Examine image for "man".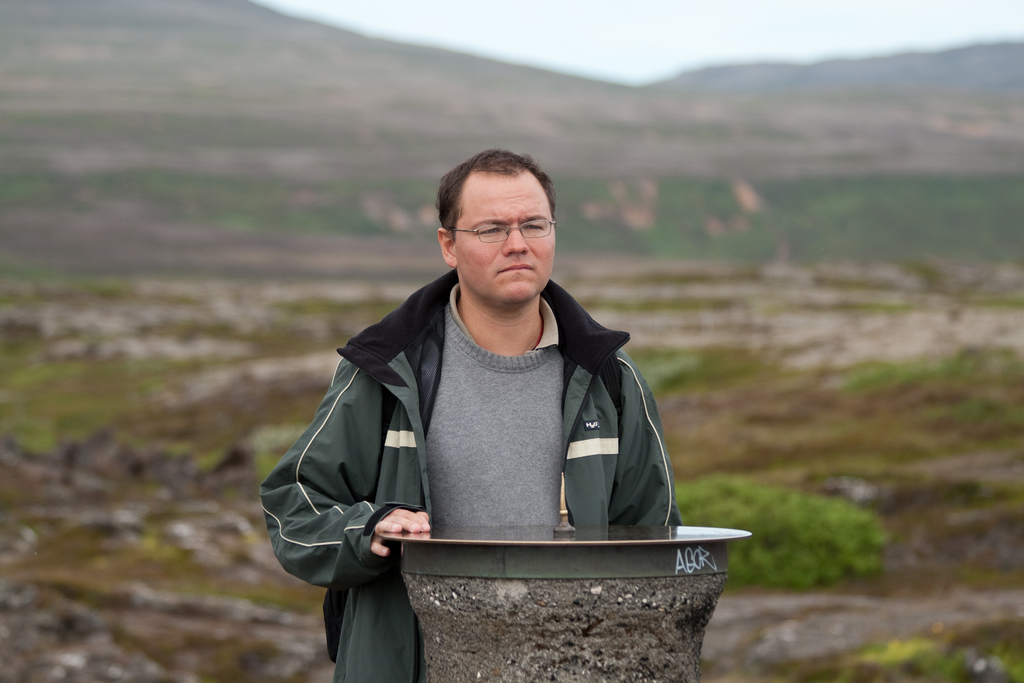
Examination result: [273, 150, 711, 648].
